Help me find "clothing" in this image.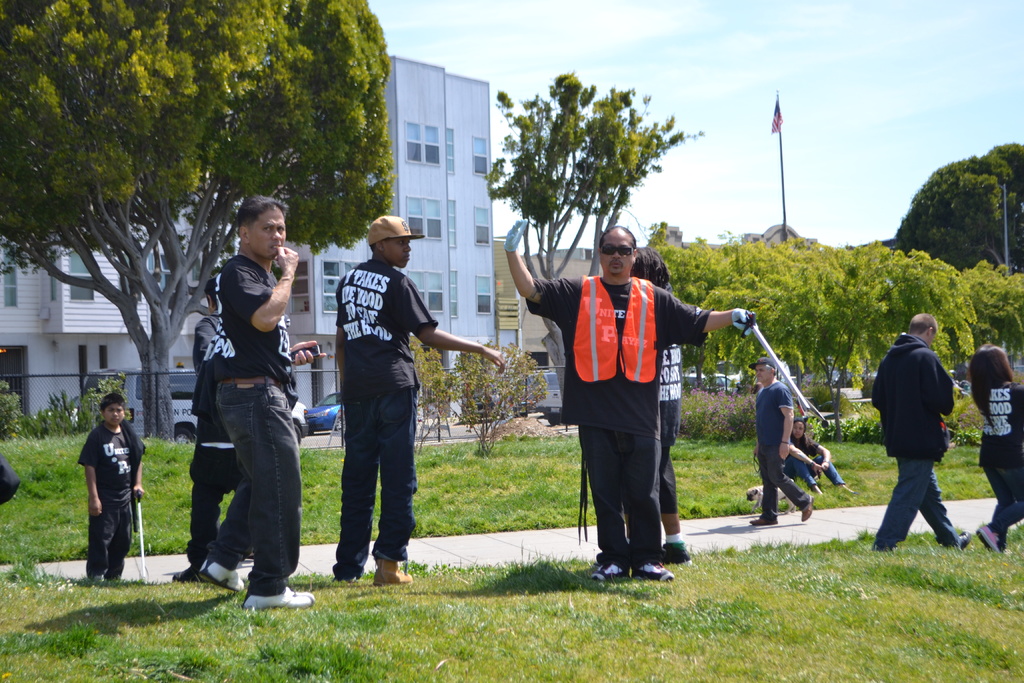
Found it: 866, 454, 967, 555.
